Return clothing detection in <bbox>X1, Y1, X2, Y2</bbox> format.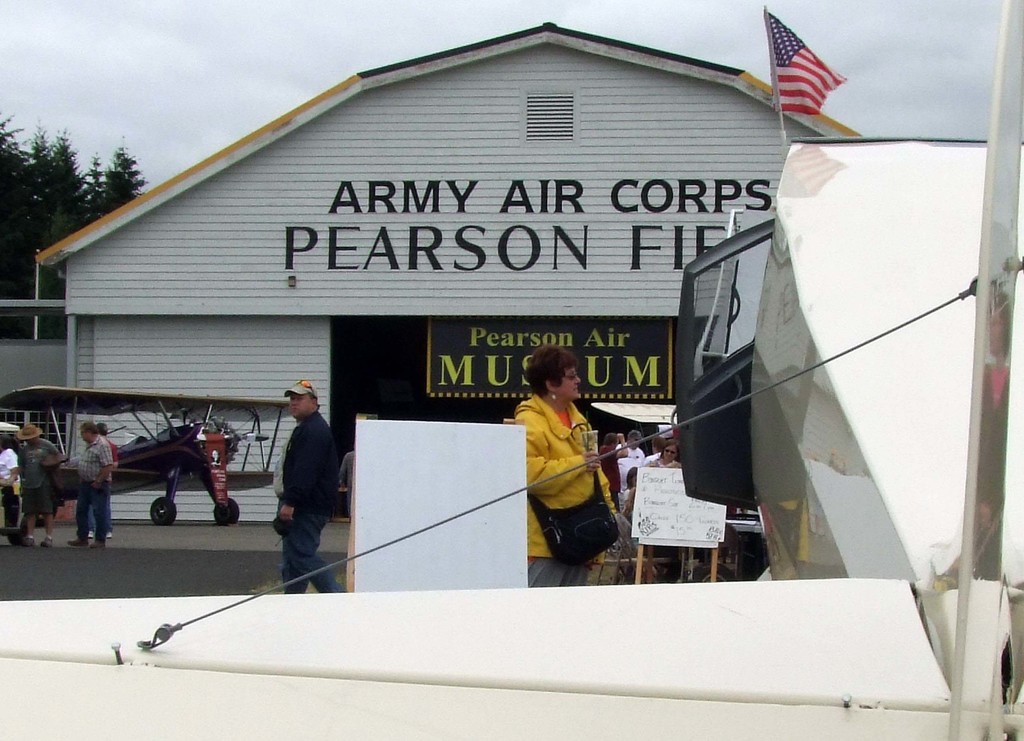
<bbox>77, 435, 110, 541</bbox>.
